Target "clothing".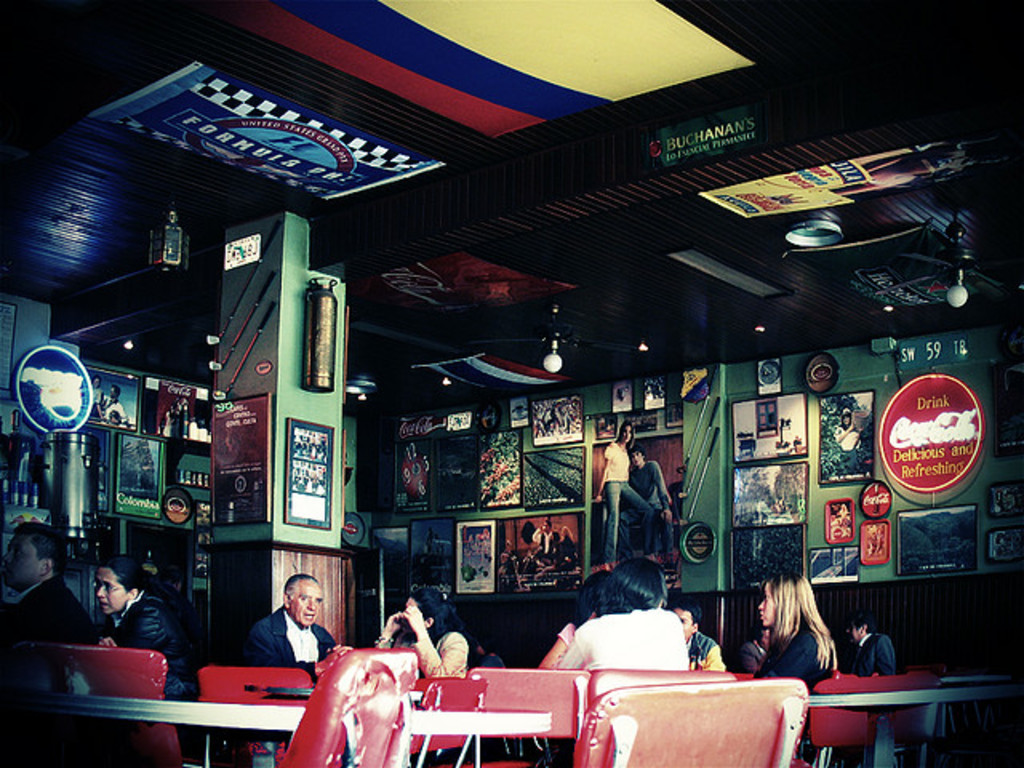
Target region: 858,635,906,680.
